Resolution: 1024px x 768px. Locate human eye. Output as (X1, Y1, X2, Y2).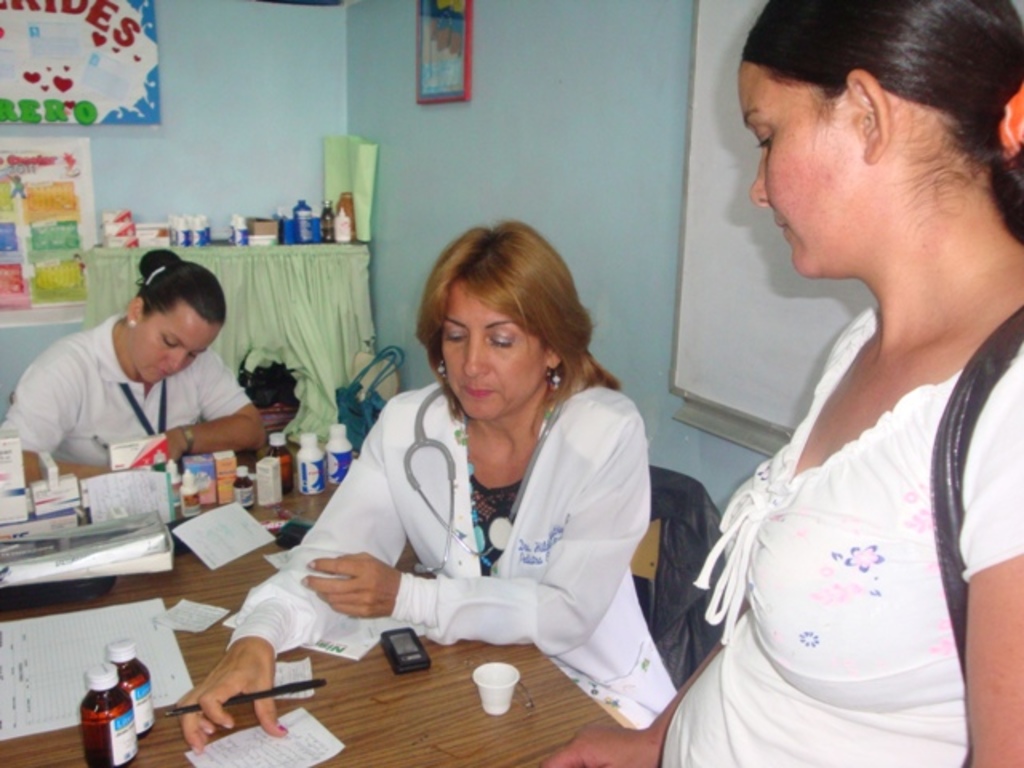
(747, 128, 773, 149).
